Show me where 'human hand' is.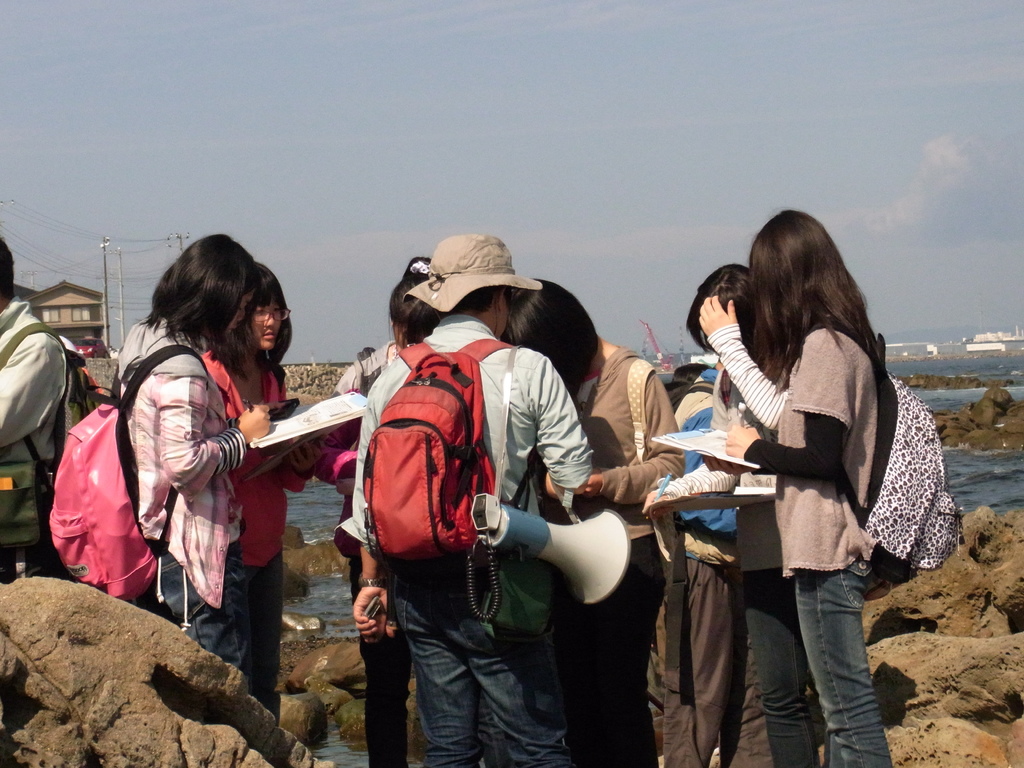
'human hand' is at (left=584, top=463, right=604, bottom=500).
